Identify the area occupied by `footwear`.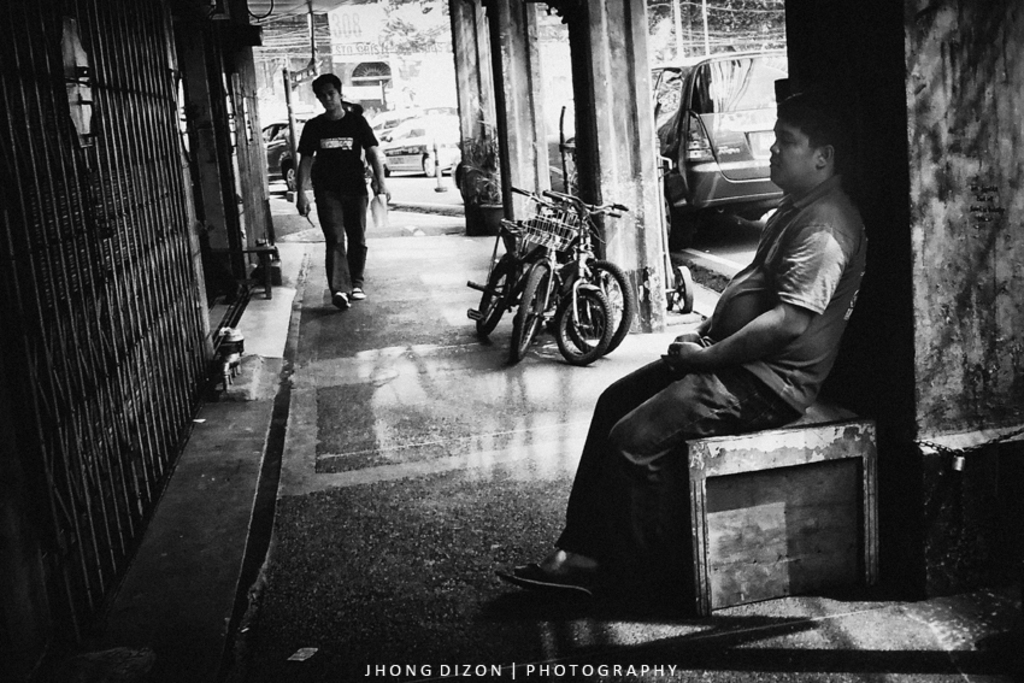
Area: <region>332, 293, 349, 308</region>.
